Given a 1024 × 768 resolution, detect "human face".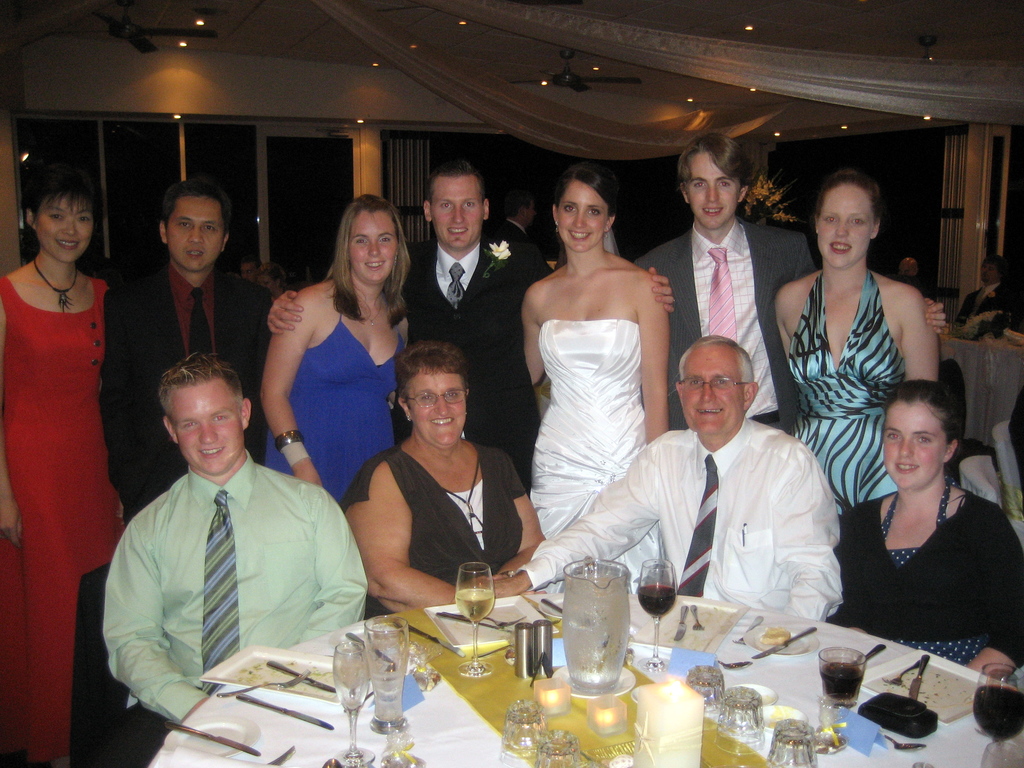
box(349, 210, 402, 282).
